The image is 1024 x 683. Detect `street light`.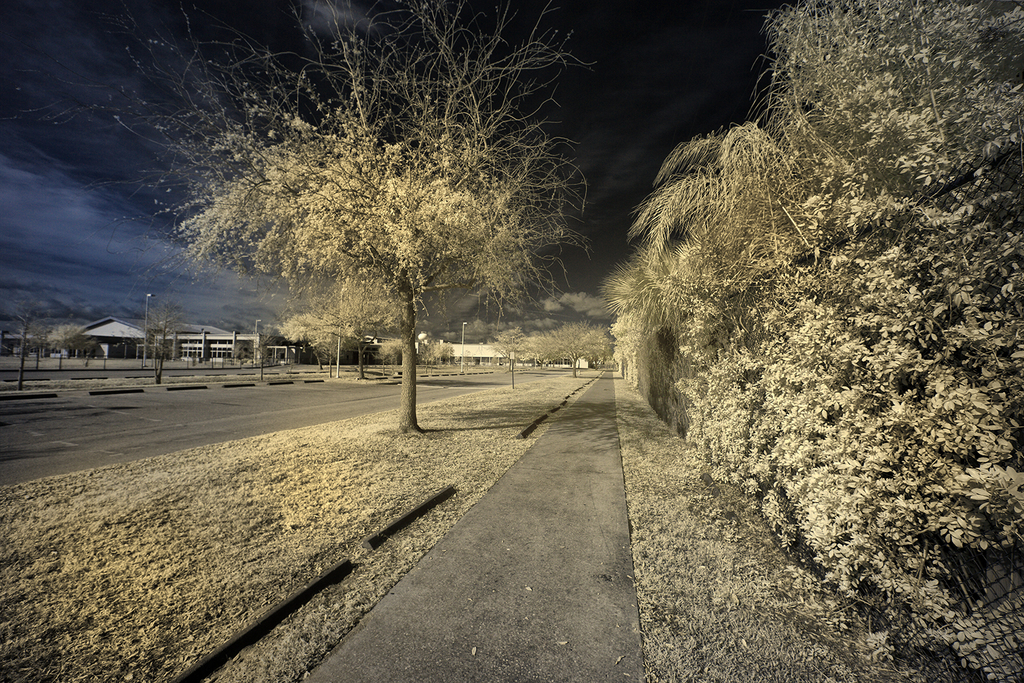
Detection: (509, 335, 520, 373).
